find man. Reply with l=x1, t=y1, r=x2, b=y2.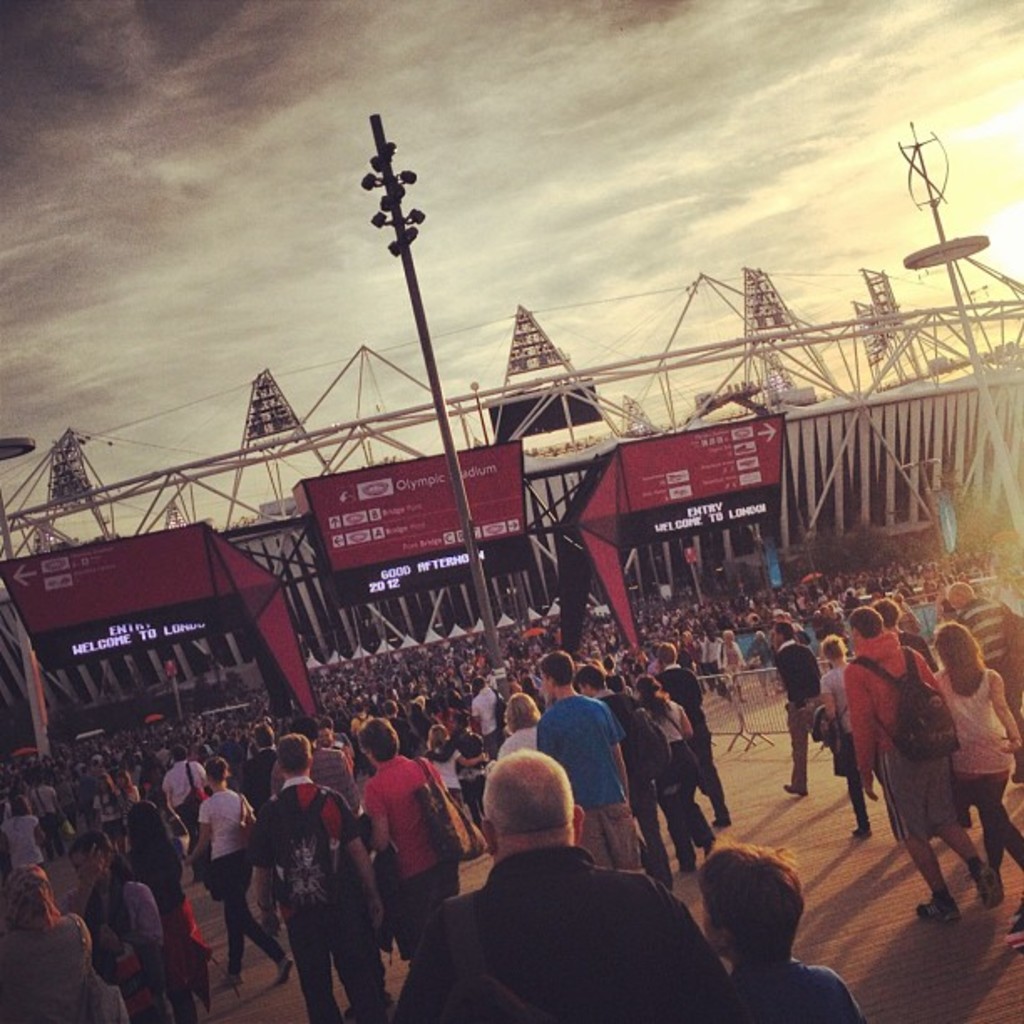
l=944, t=577, r=1022, b=723.
